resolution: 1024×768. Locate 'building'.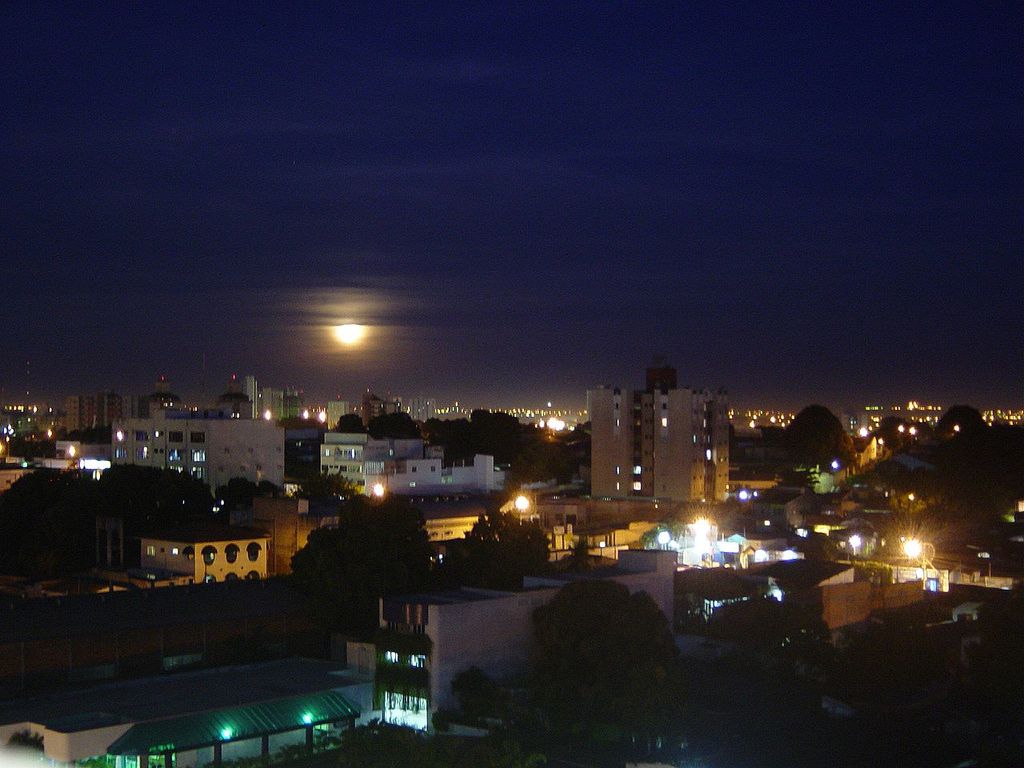
locate(140, 522, 263, 582).
